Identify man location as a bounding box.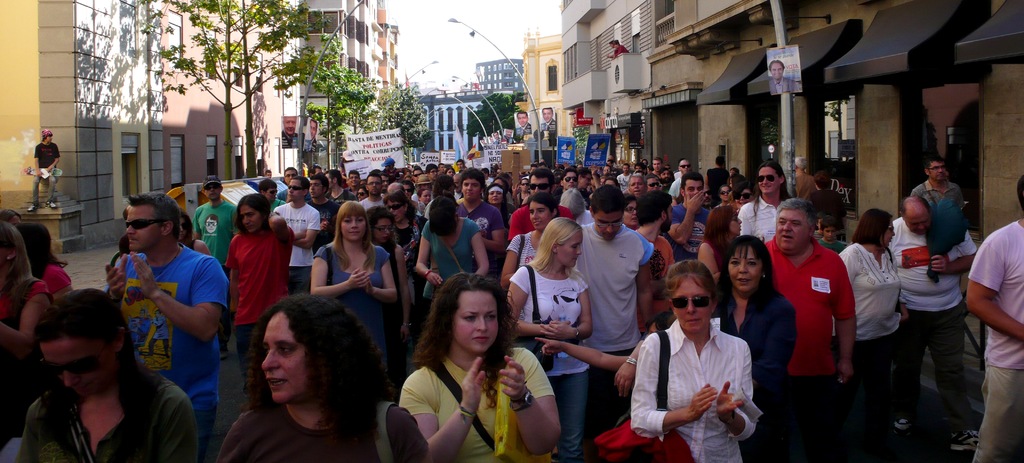
left=27, top=127, right=60, bottom=210.
